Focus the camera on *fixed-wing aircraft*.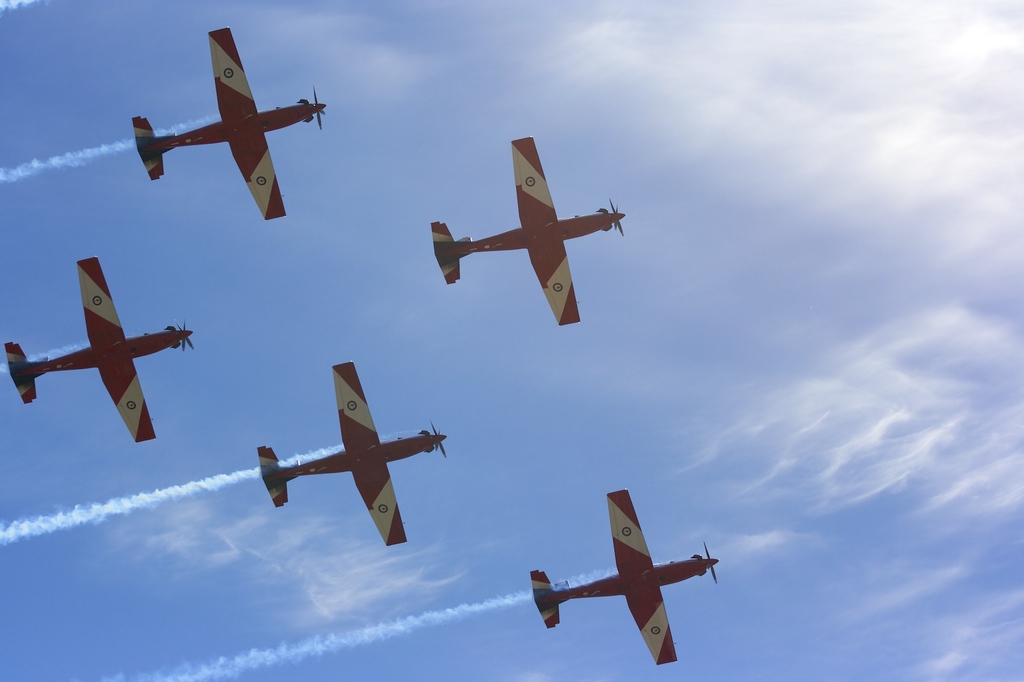
Focus region: Rect(262, 361, 447, 543).
